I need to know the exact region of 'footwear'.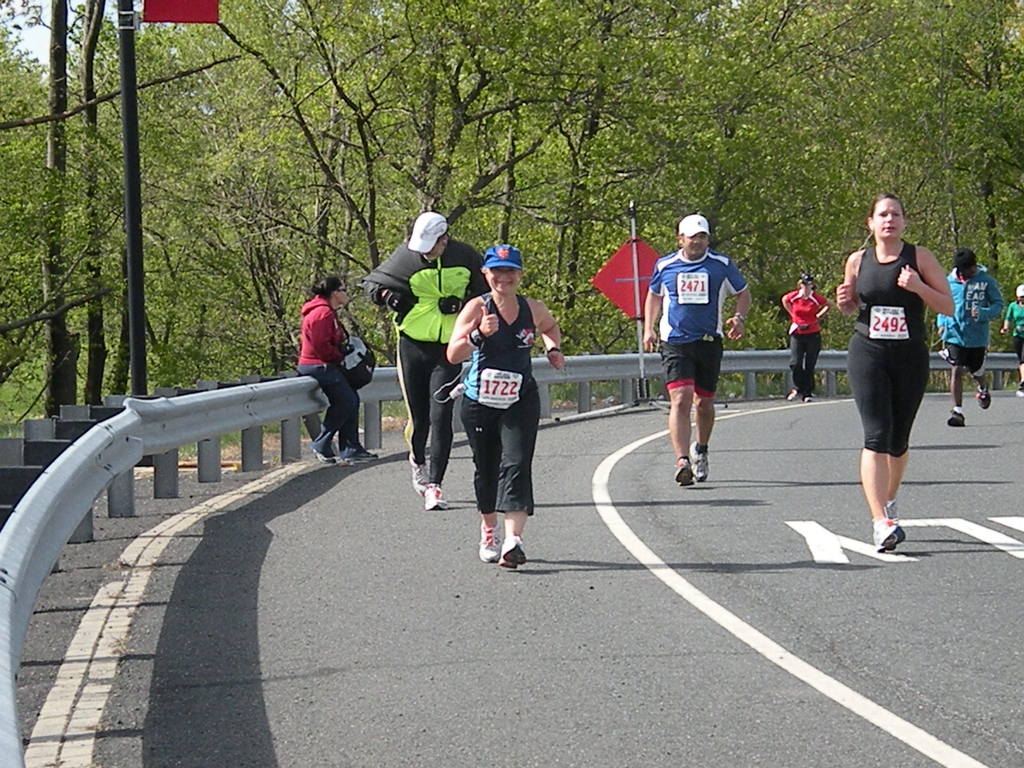
Region: x1=949 y1=403 x2=963 y2=428.
